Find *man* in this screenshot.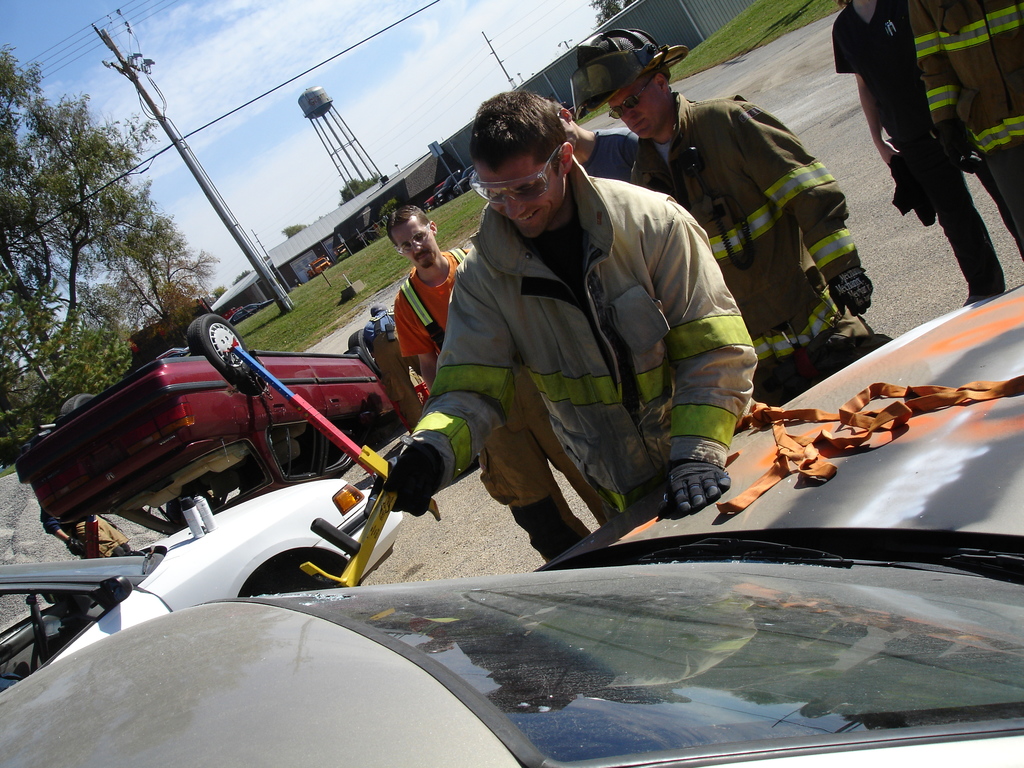
The bounding box for *man* is x1=578 y1=28 x2=870 y2=399.
